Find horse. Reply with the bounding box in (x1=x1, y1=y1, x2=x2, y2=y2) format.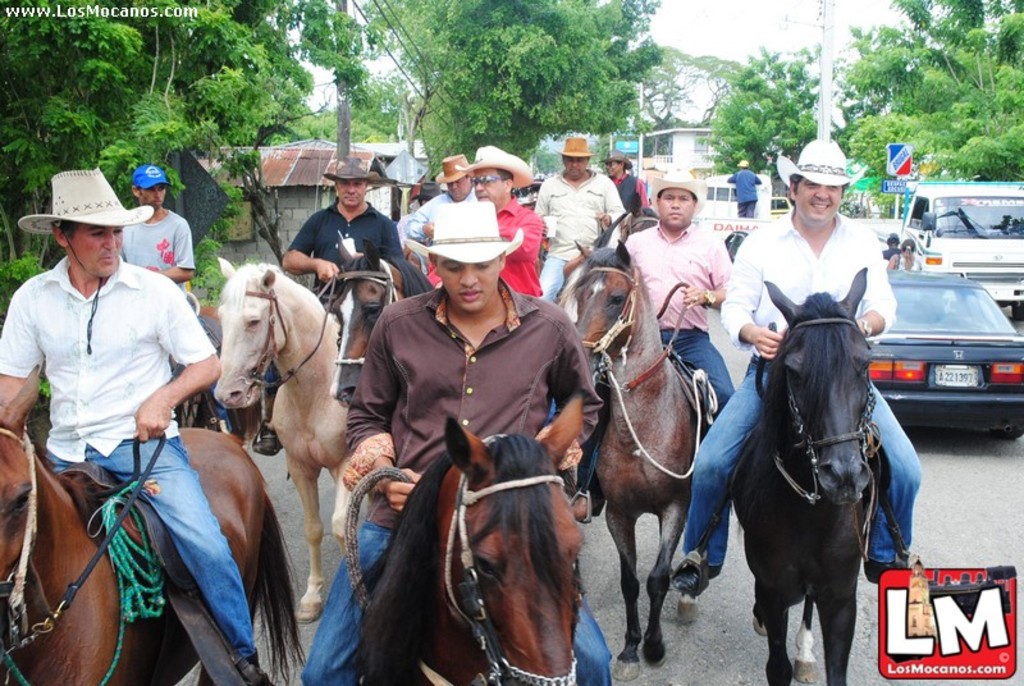
(x1=210, y1=257, x2=353, y2=623).
